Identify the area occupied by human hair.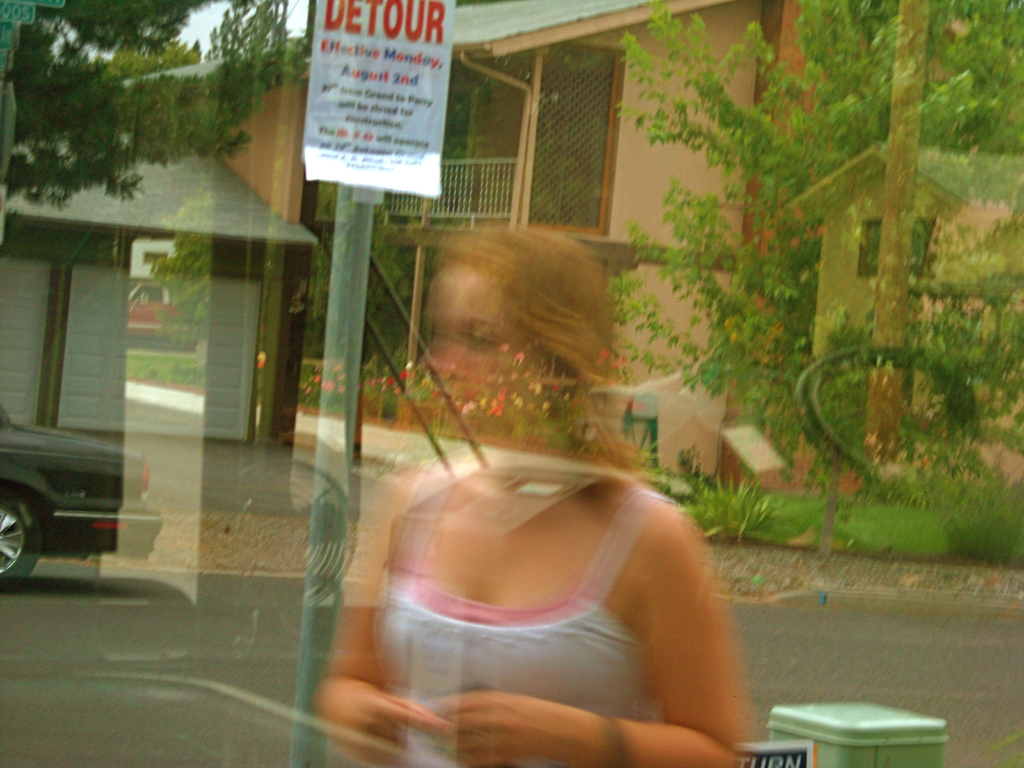
Area: (428,221,633,470).
